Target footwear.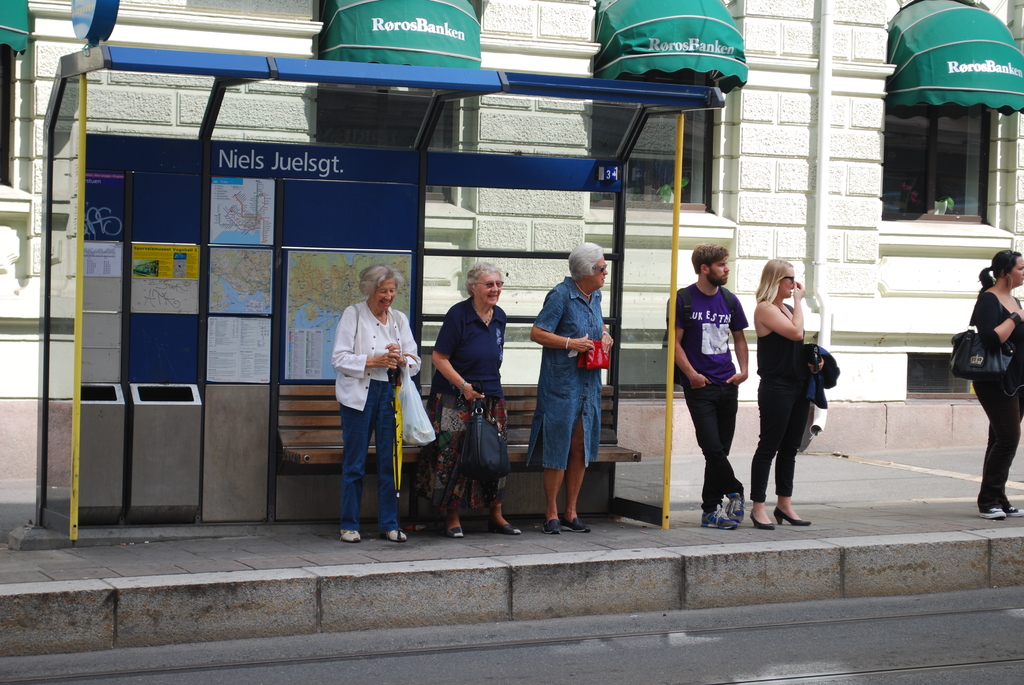
Target region: [x1=1009, y1=503, x2=1023, y2=520].
